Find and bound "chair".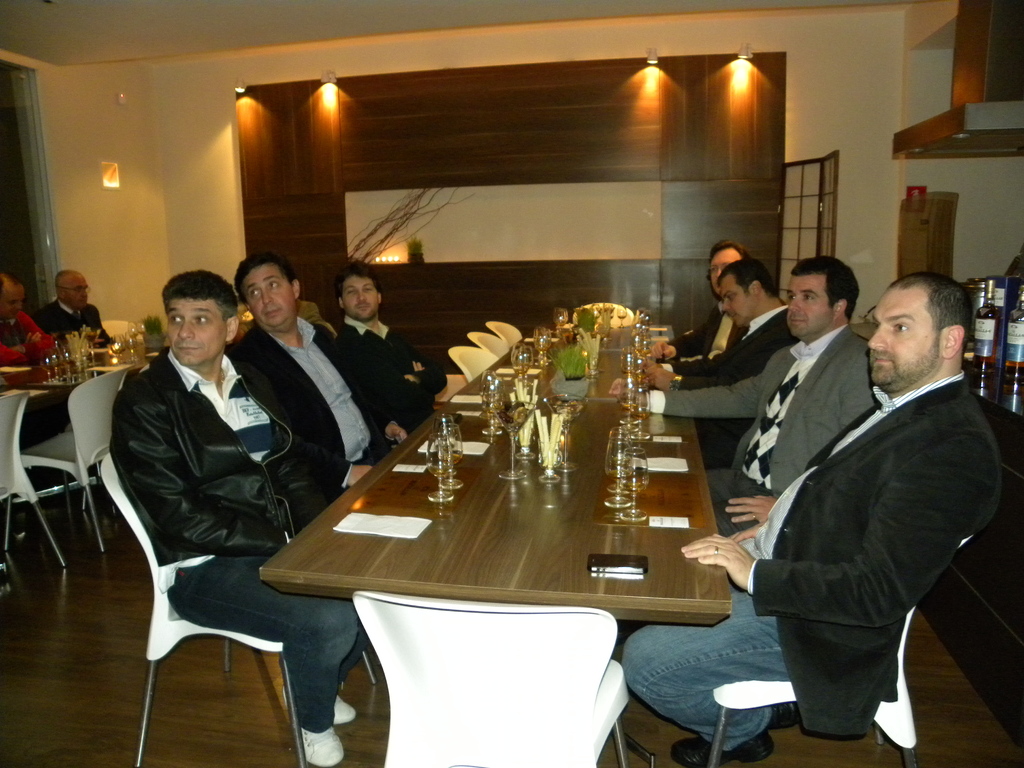
Bound: 456/342/515/389.
